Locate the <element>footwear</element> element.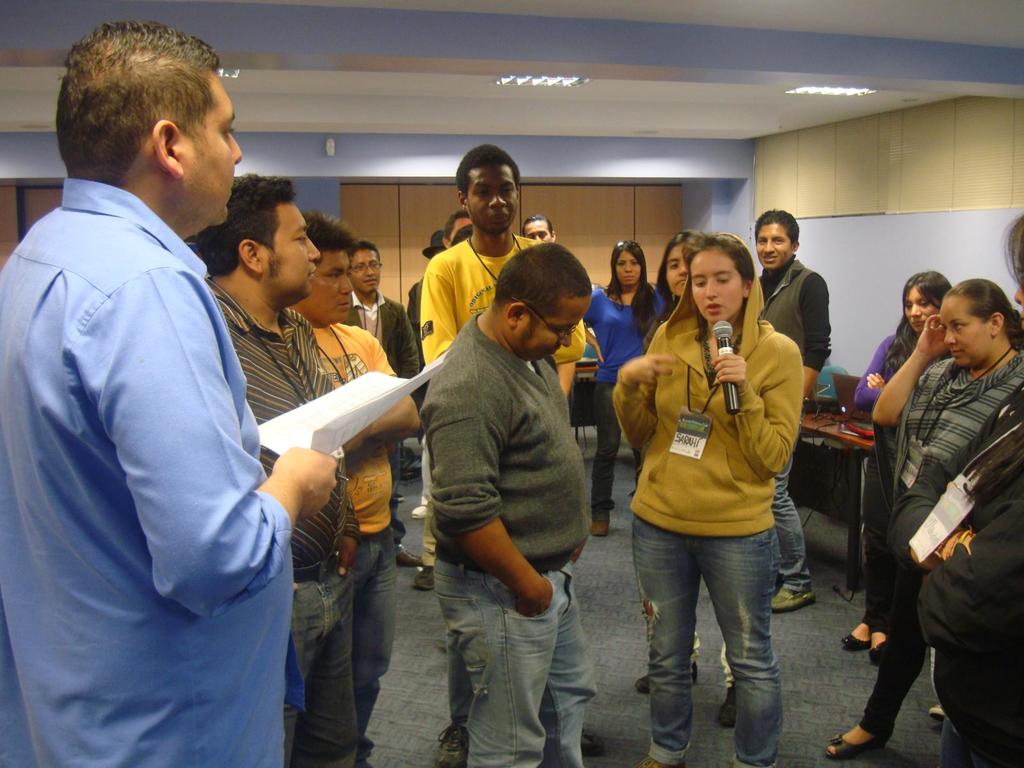
Element bbox: region(634, 663, 700, 698).
